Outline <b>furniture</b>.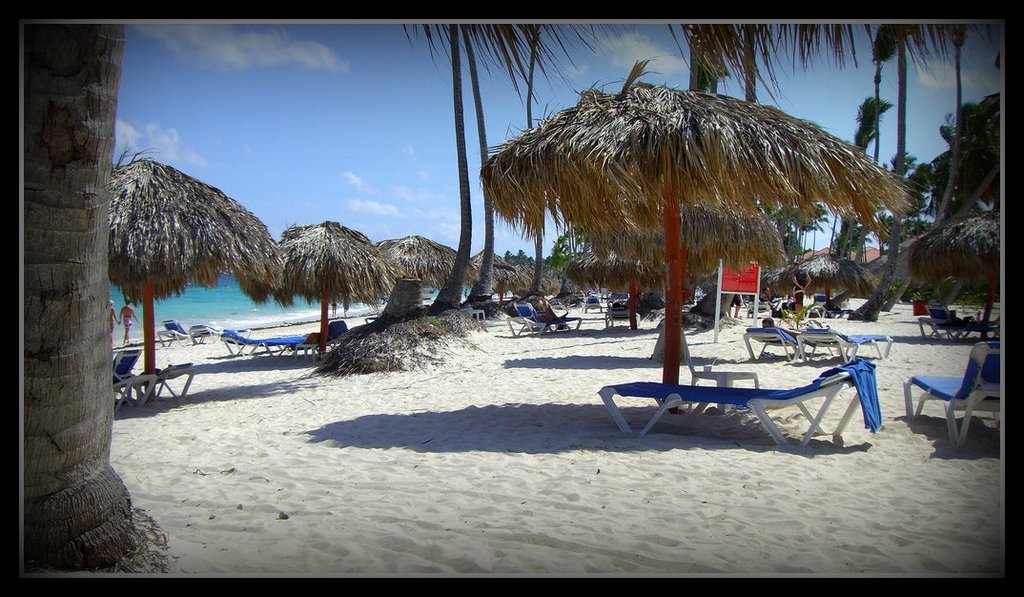
Outline: (left=189, top=319, right=216, bottom=346).
